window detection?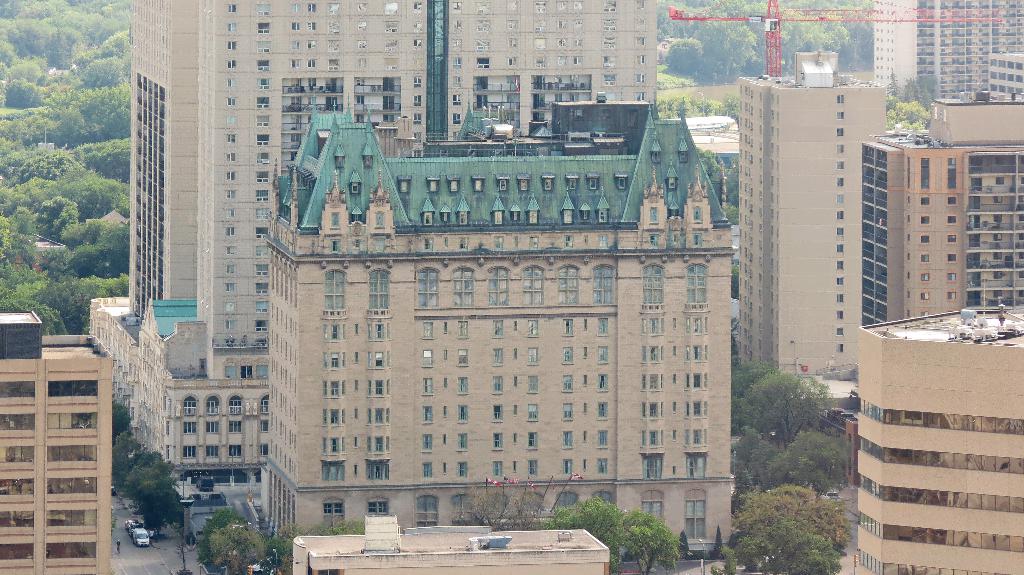
Rect(513, 405, 516, 415)
